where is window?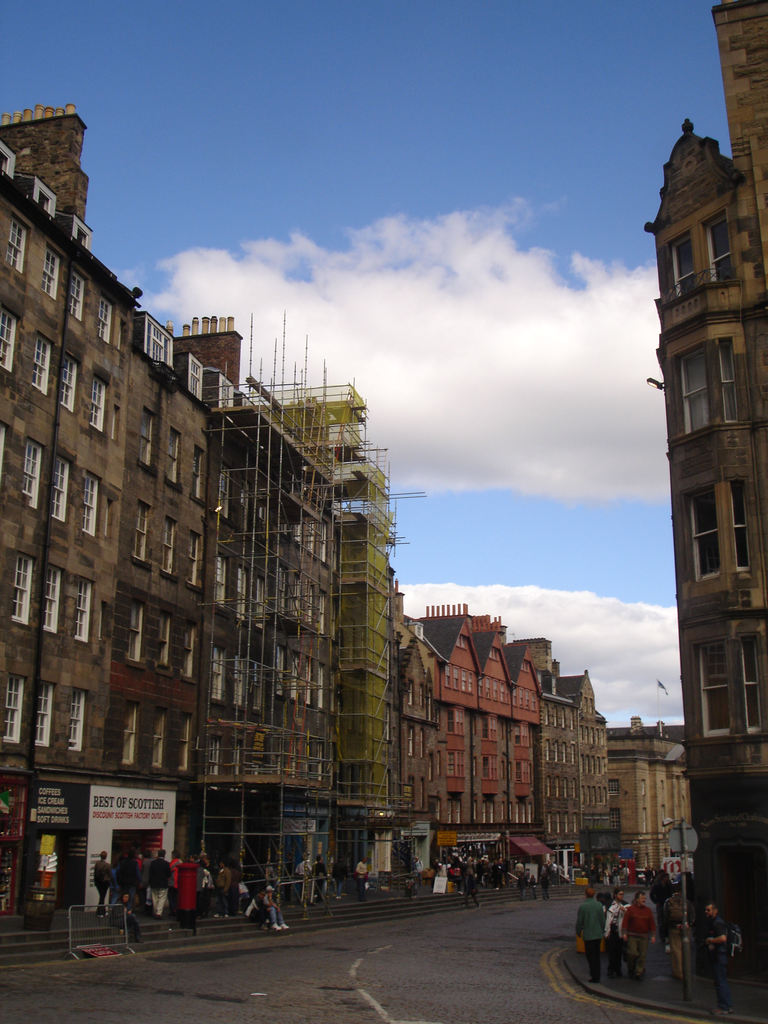
[left=217, top=560, right=229, bottom=606].
